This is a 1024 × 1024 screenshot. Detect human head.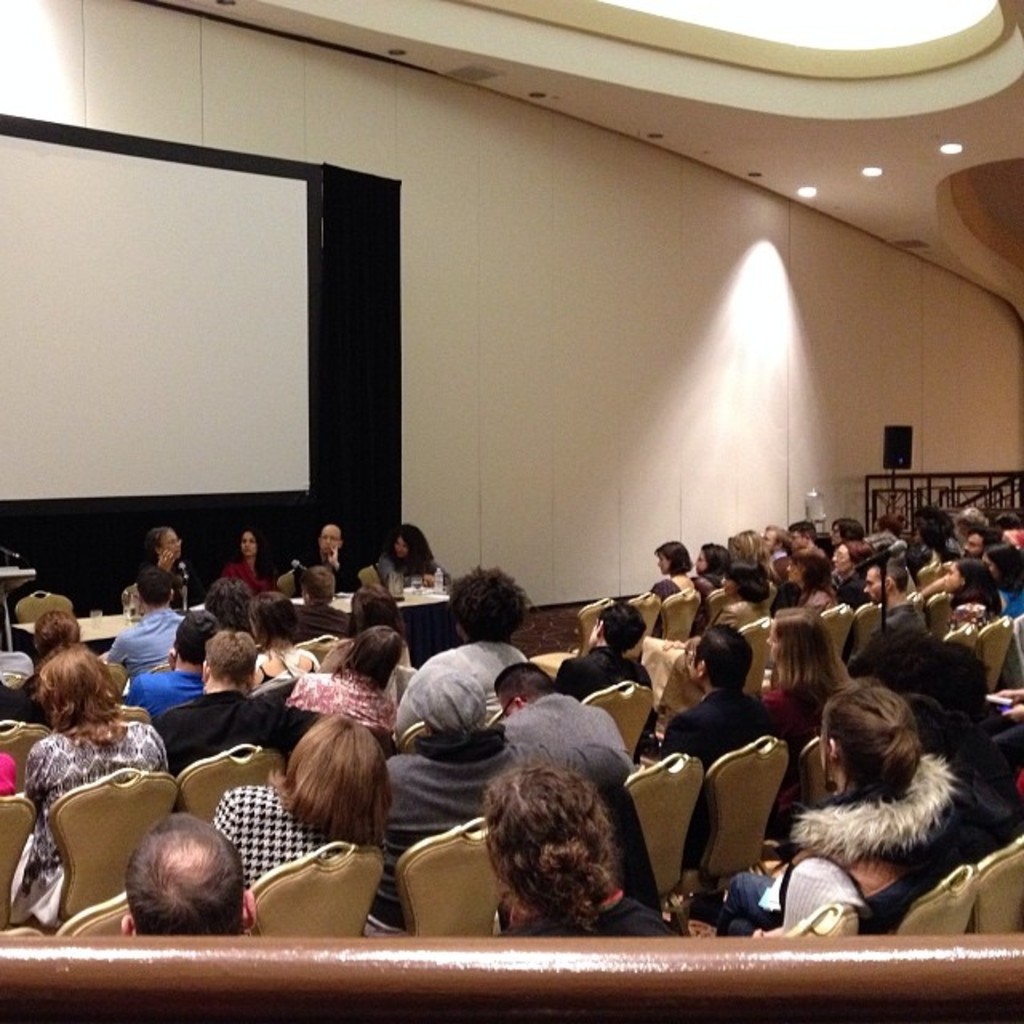
350, 584, 398, 632.
